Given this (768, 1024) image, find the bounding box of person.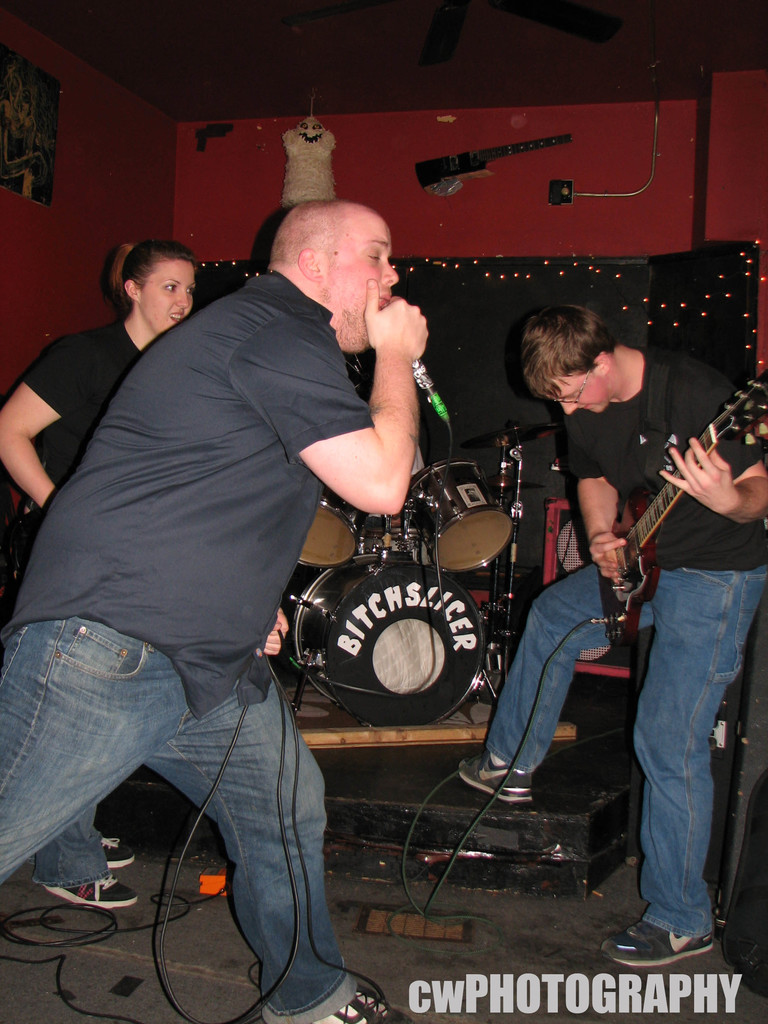
3:230:205:512.
